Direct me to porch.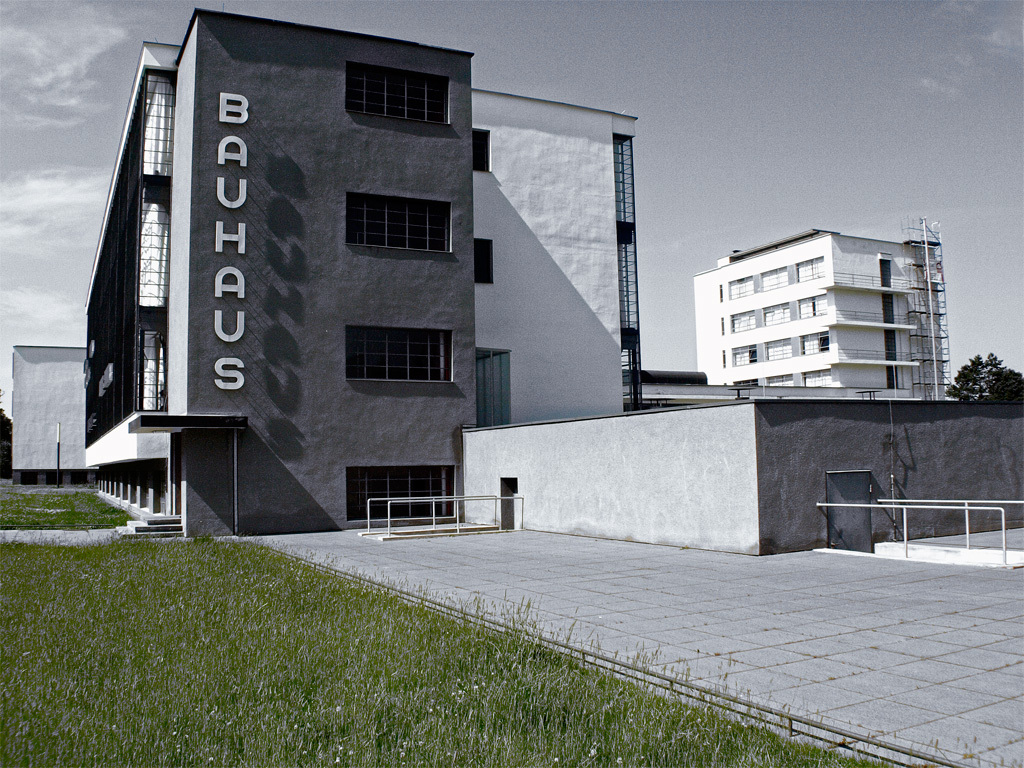
Direction: box(805, 483, 1023, 569).
